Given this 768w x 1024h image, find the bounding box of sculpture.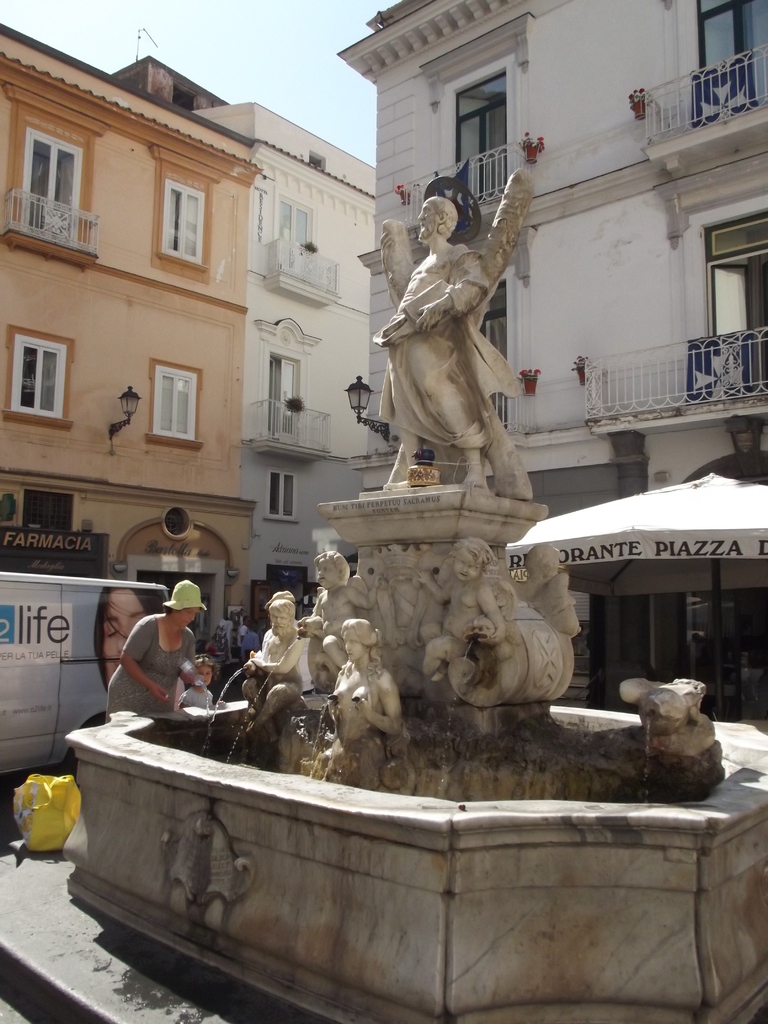
(212,536,714,796).
